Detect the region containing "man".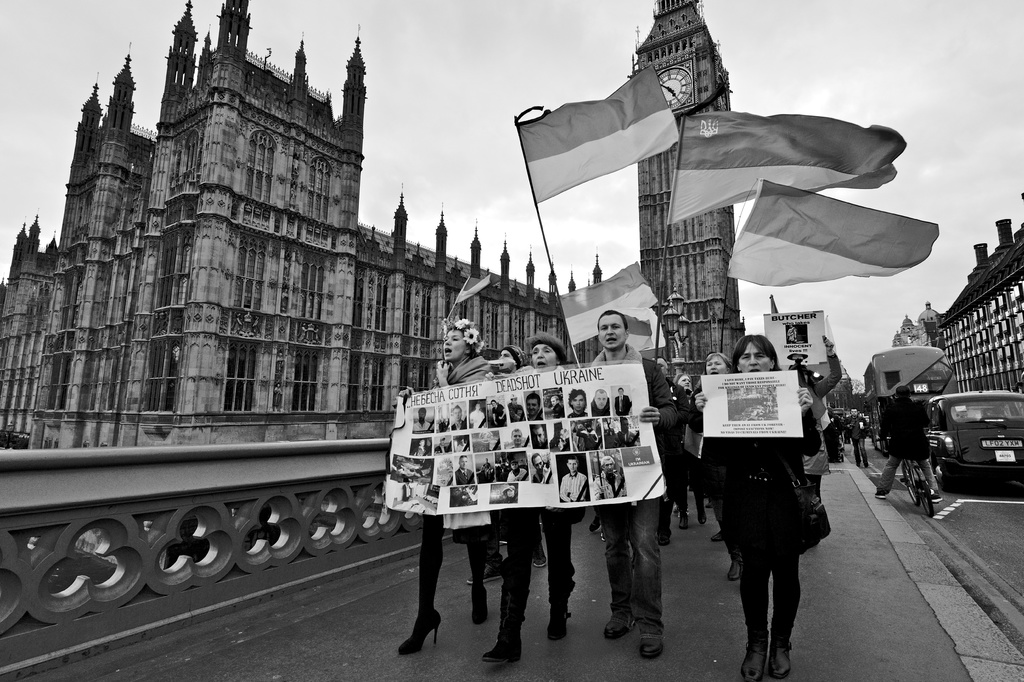
l=455, t=455, r=474, b=481.
